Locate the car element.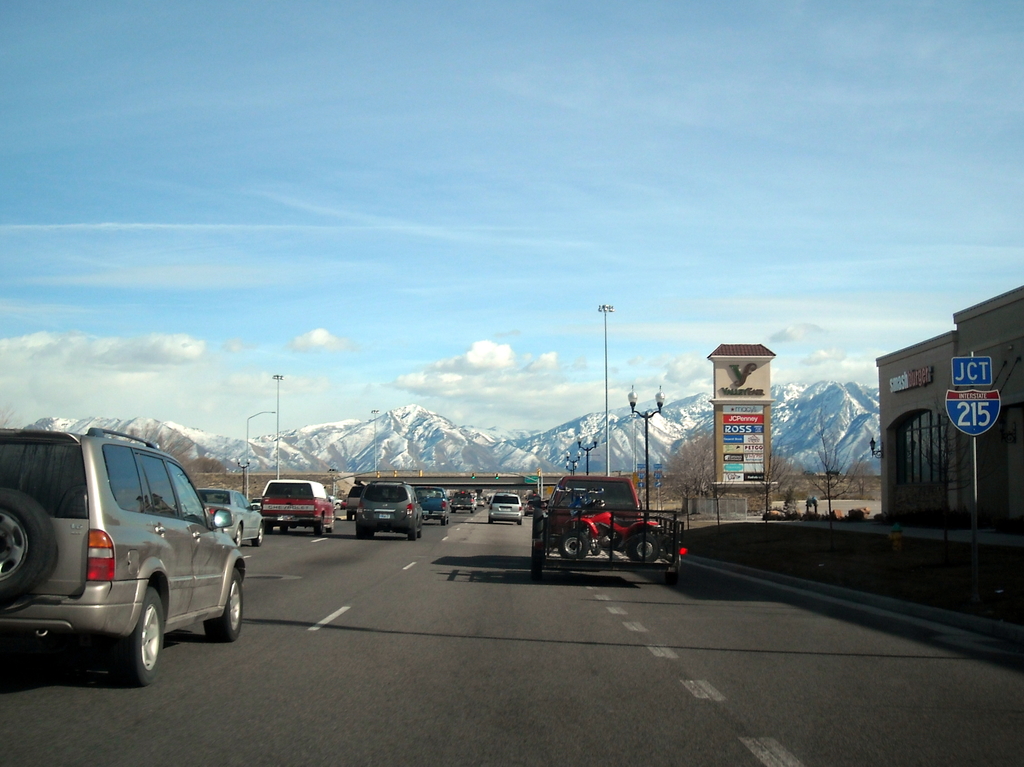
Element bbox: left=413, top=483, right=452, bottom=524.
